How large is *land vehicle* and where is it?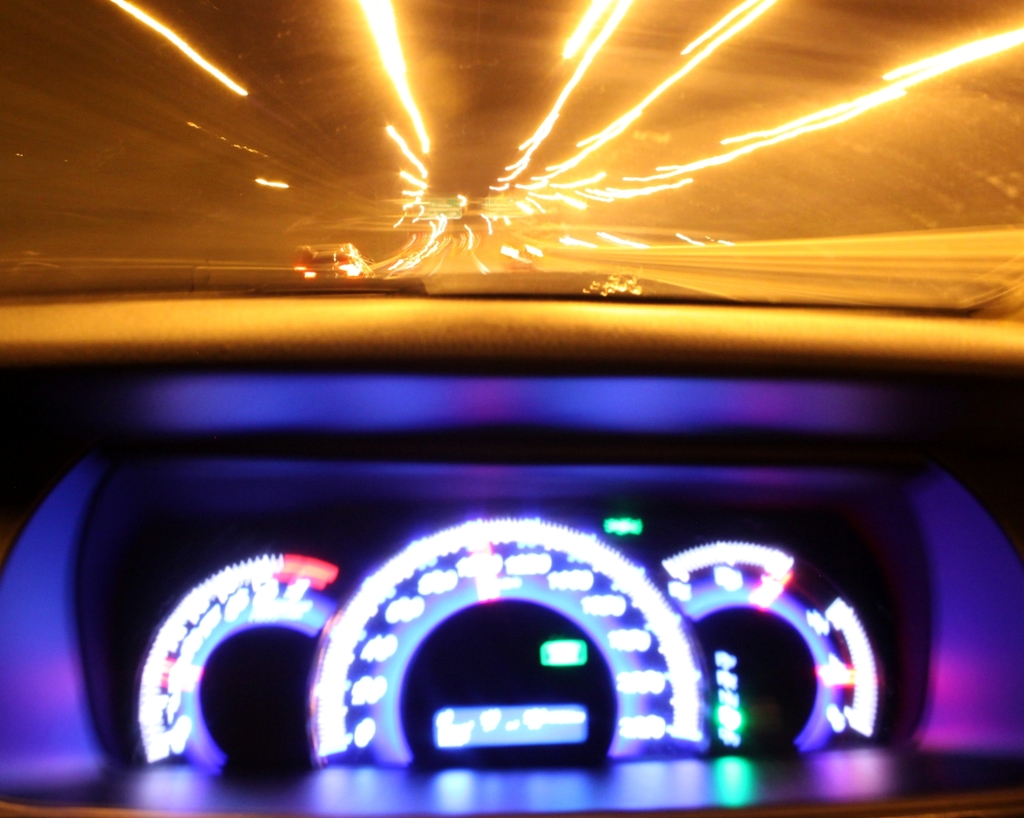
Bounding box: 301,245,375,285.
